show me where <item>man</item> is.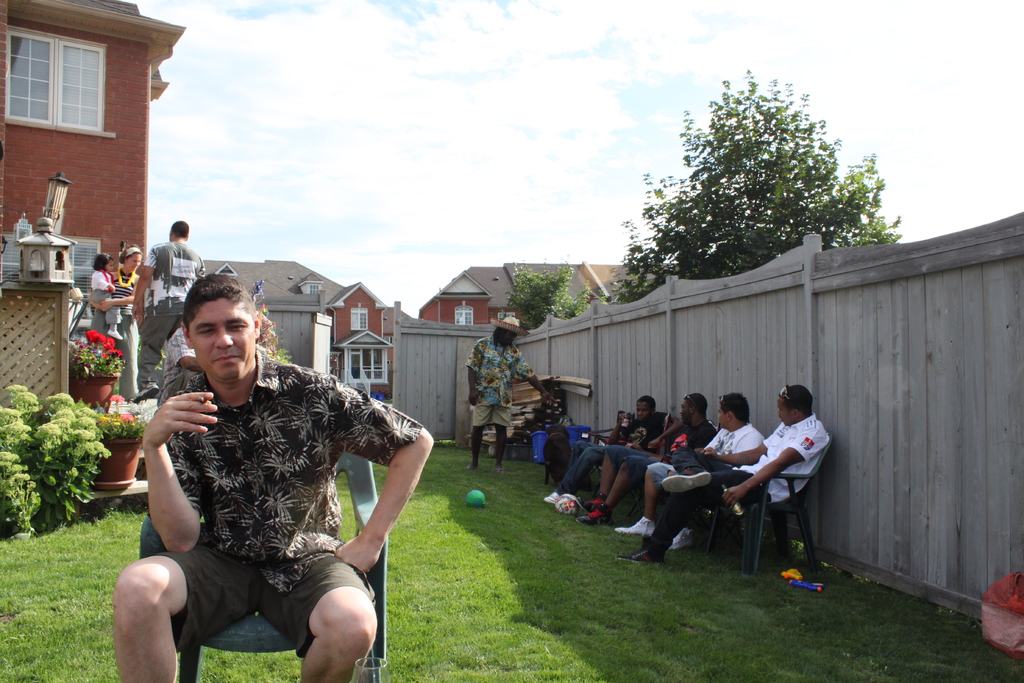
<item>man</item> is at {"x1": 612, "y1": 391, "x2": 764, "y2": 553}.
